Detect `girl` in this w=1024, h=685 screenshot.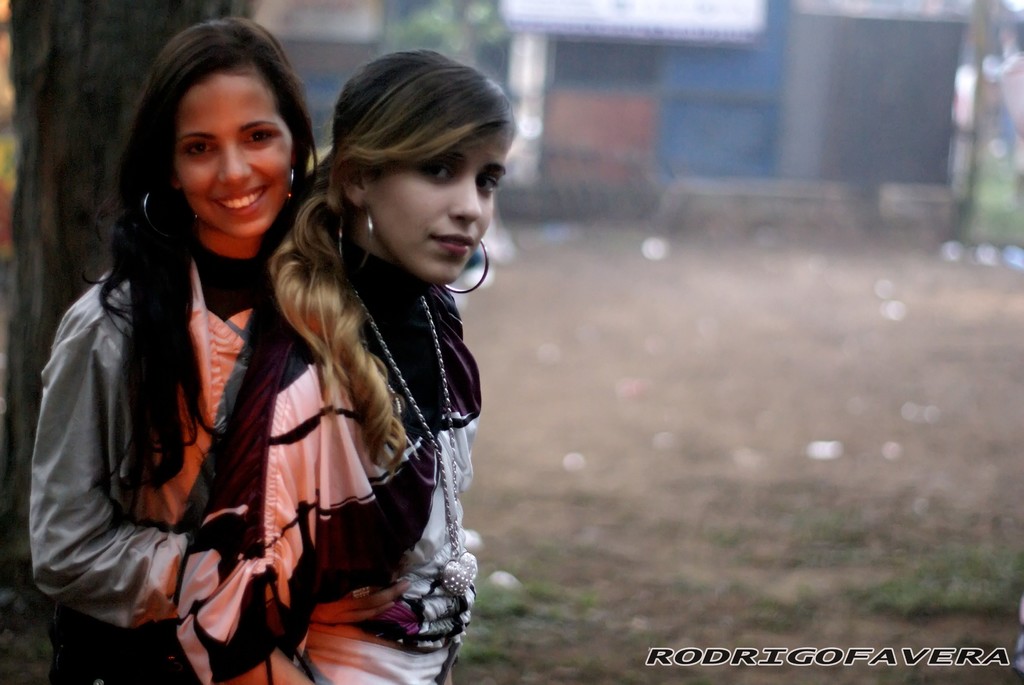
Detection: (left=169, top=50, right=522, bottom=684).
